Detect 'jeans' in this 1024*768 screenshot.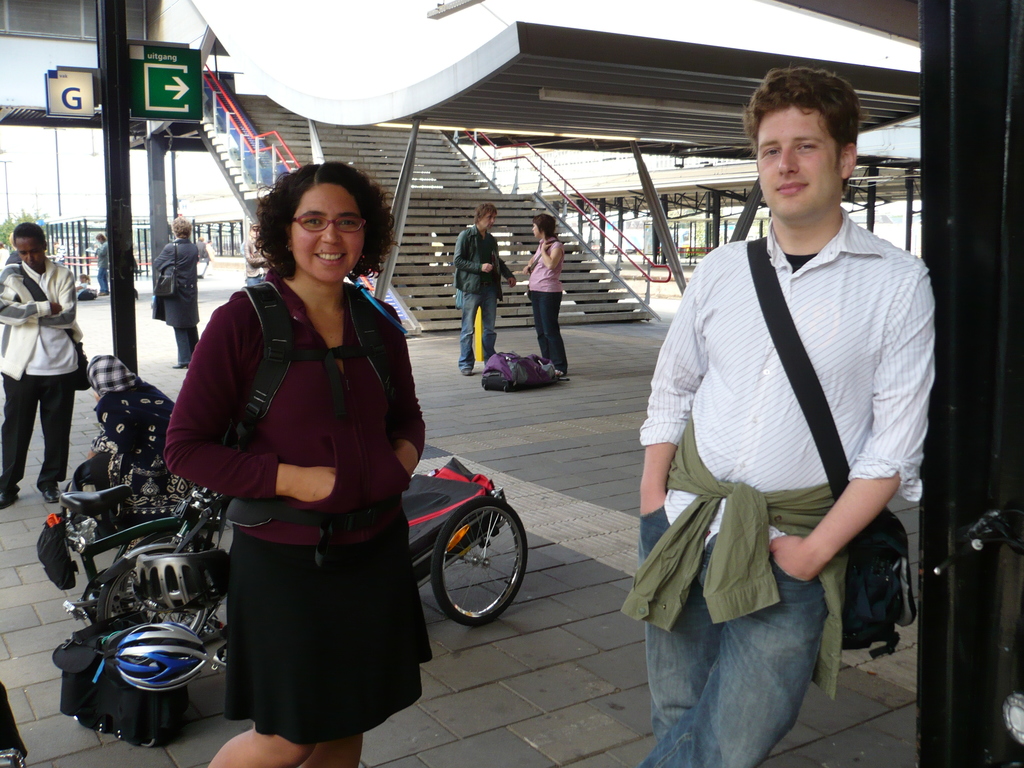
Detection: region(173, 322, 195, 365).
